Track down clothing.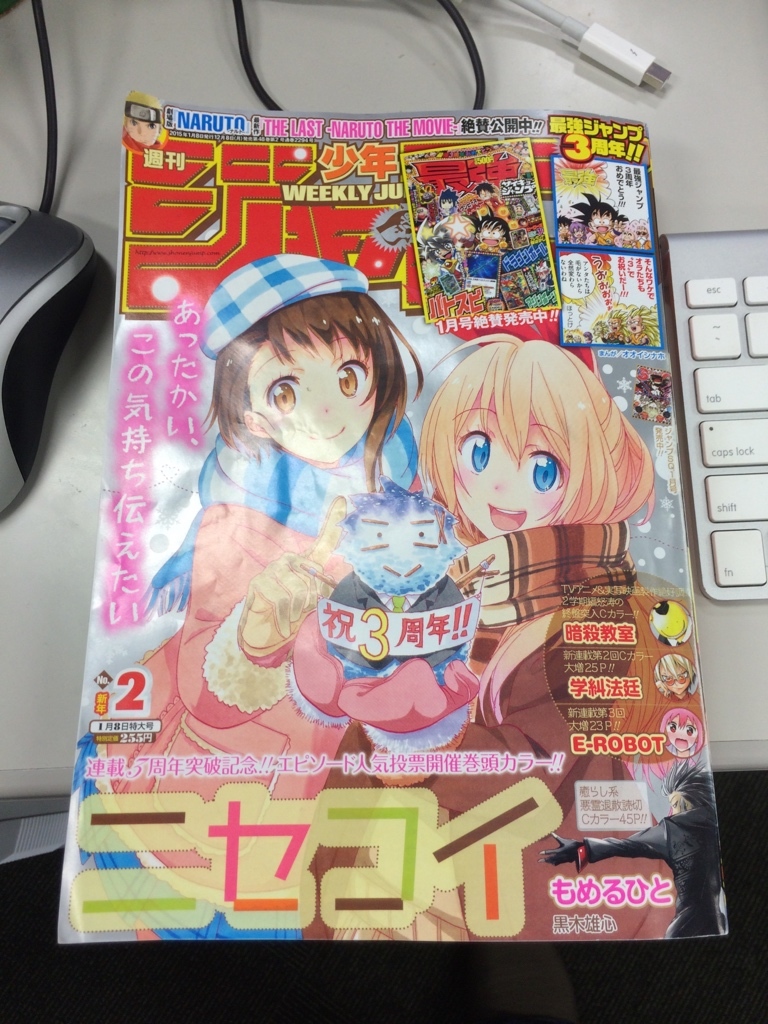
Tracked to 146, 421, 416, 608.
